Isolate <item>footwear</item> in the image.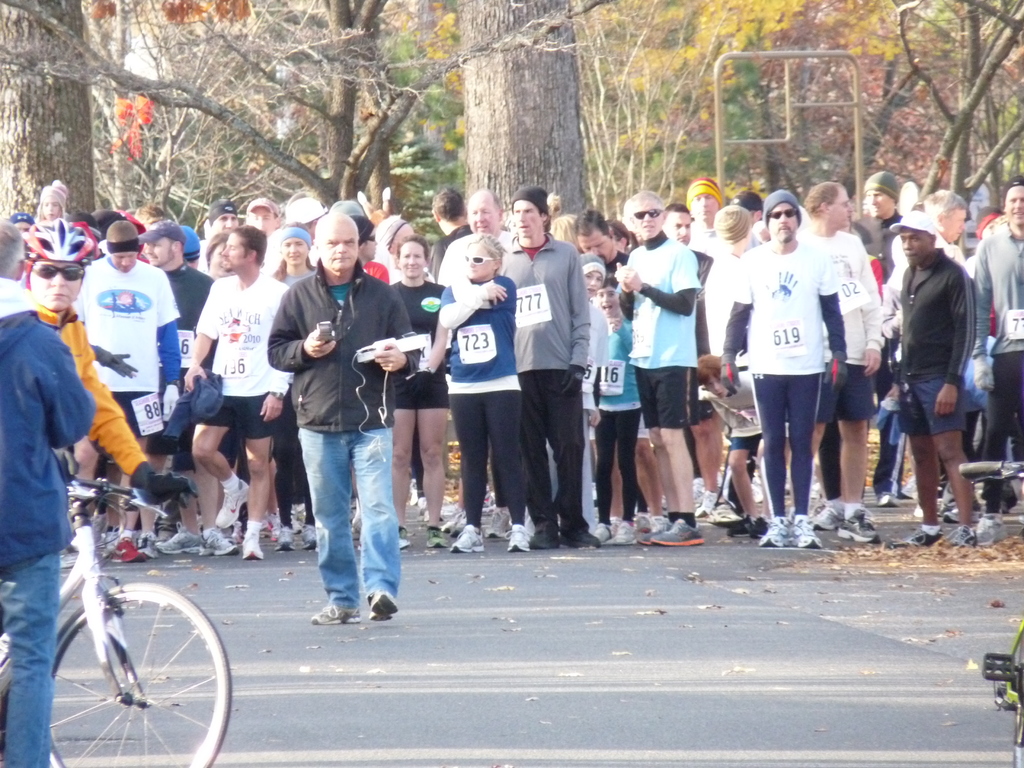
Isolated region: [x1=812, y1=504, x2=845, y2=528].
